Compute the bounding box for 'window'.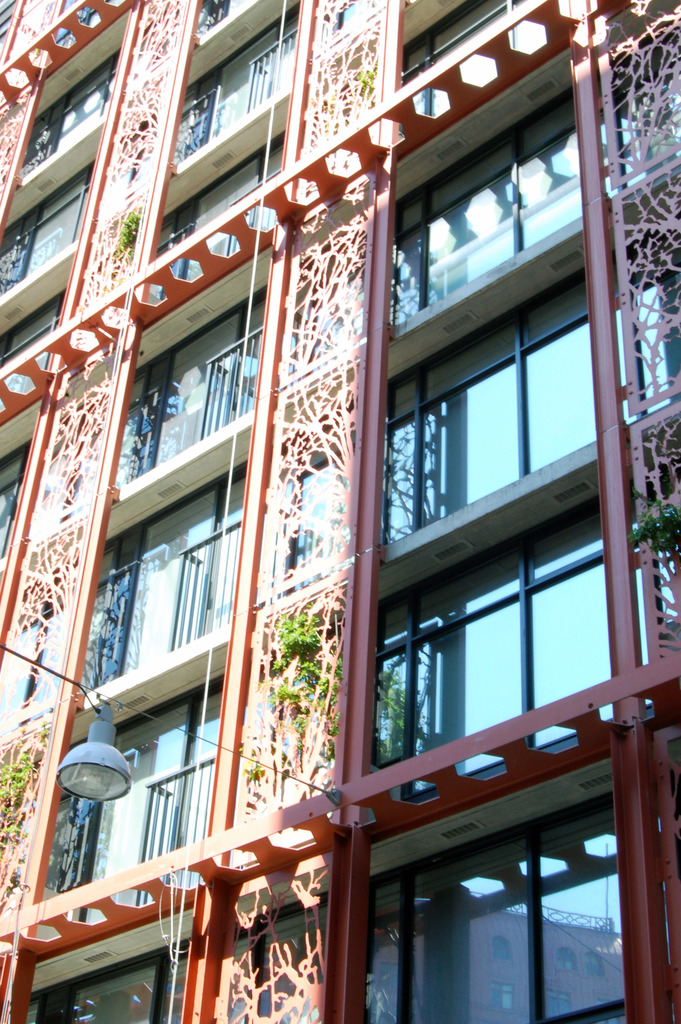
{"left": 0, "top": 429, "right": 29, "bottom": 564}.
